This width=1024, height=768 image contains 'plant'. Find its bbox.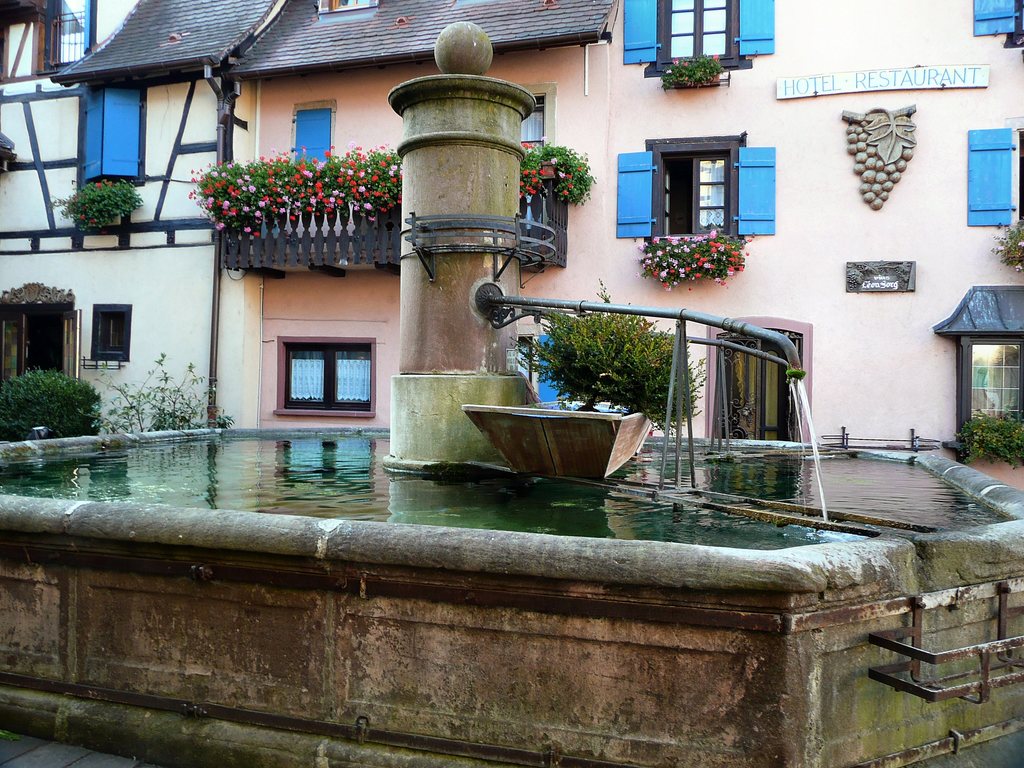
x1=634 y1=222 x2=750 y2=295.
